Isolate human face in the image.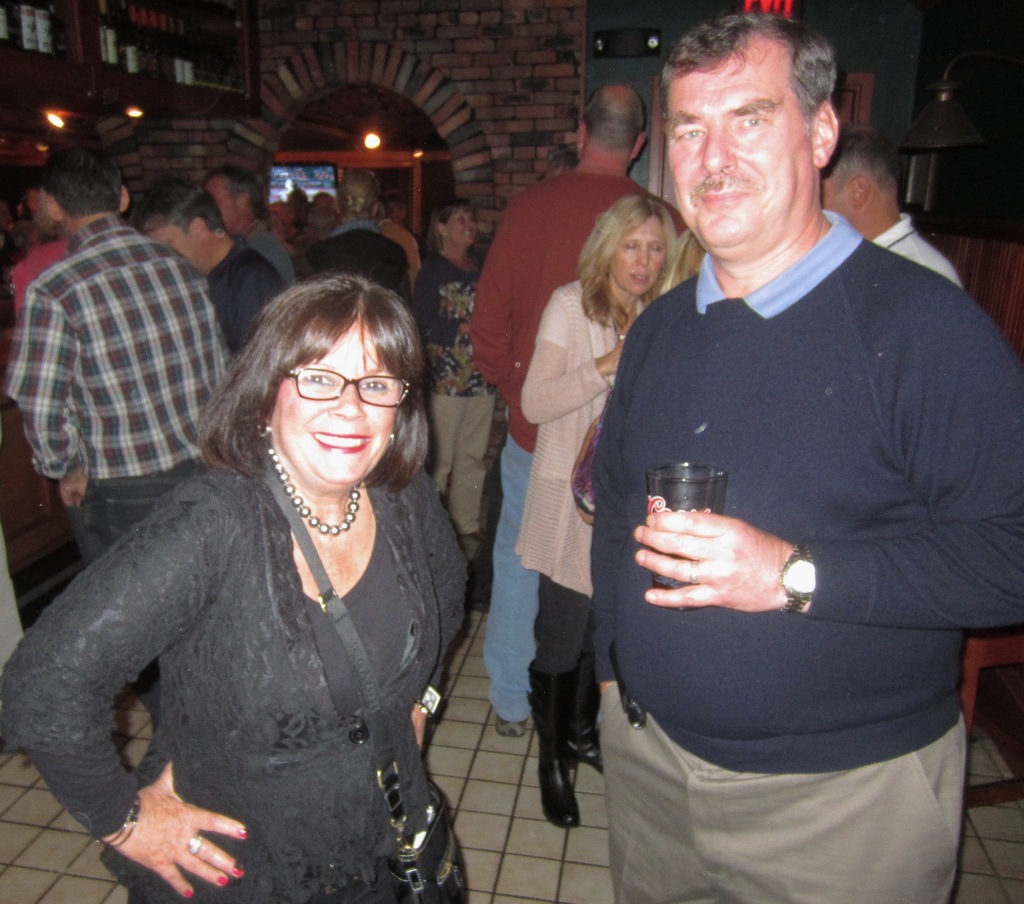
Isolated region: <region>612, 215, 663, 297</region>.
